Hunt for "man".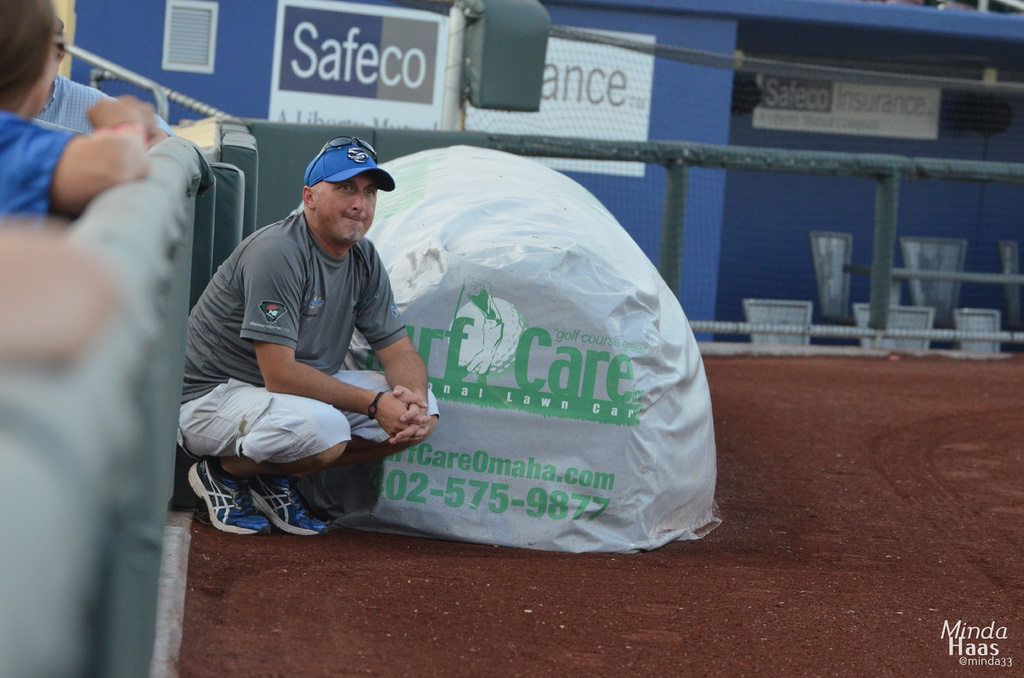
Hunted down at 179 130 452 559.
